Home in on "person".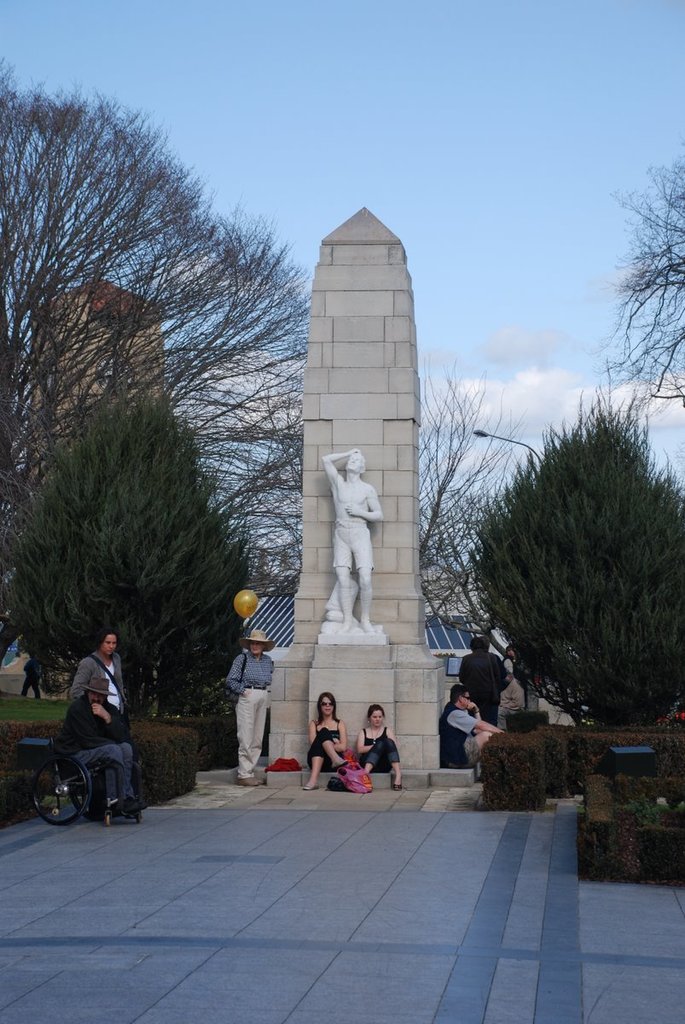
Homed in at [left=299, top=689, right=354, bottom=792].
